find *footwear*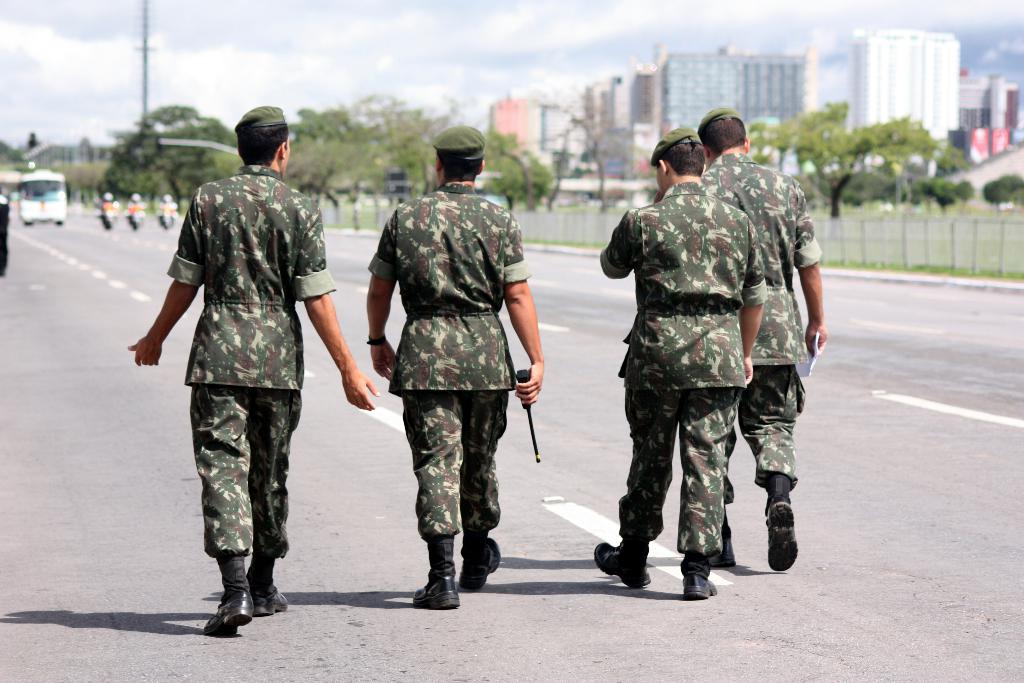
region(410, 572, 463, 611)
